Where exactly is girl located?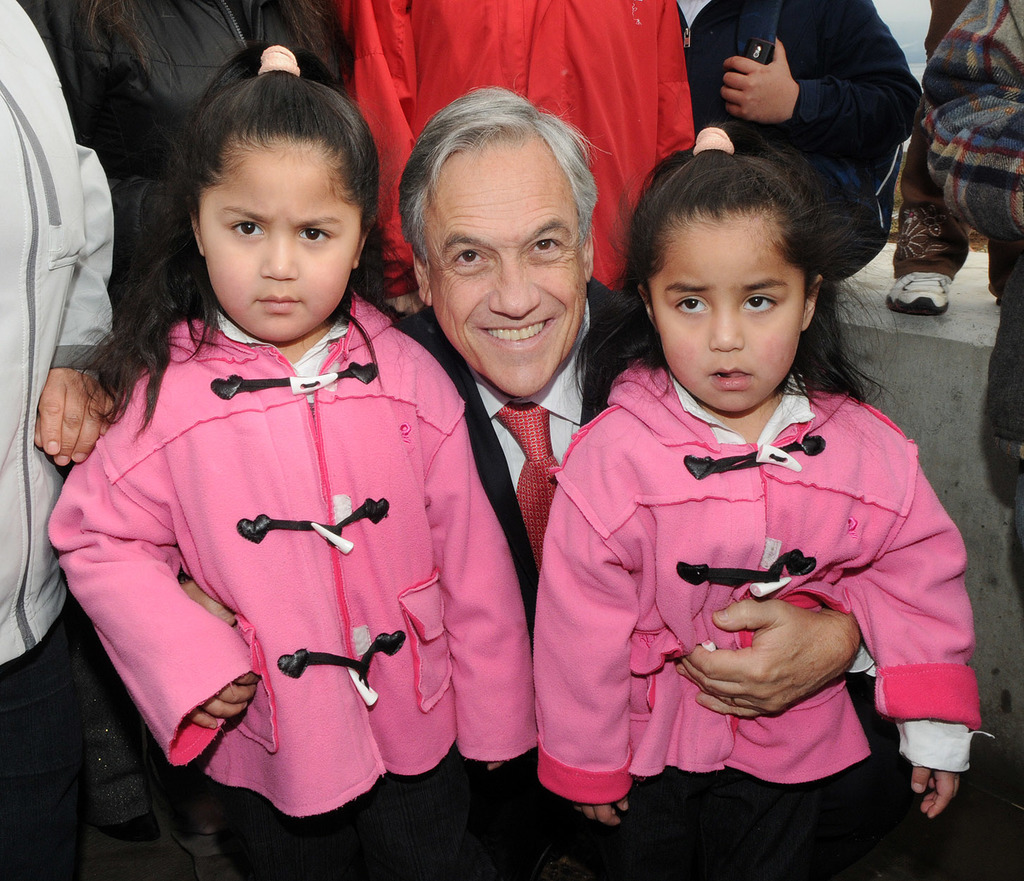
Its bounding box is [x1=537, y1=130, x2=978, y2=880].
